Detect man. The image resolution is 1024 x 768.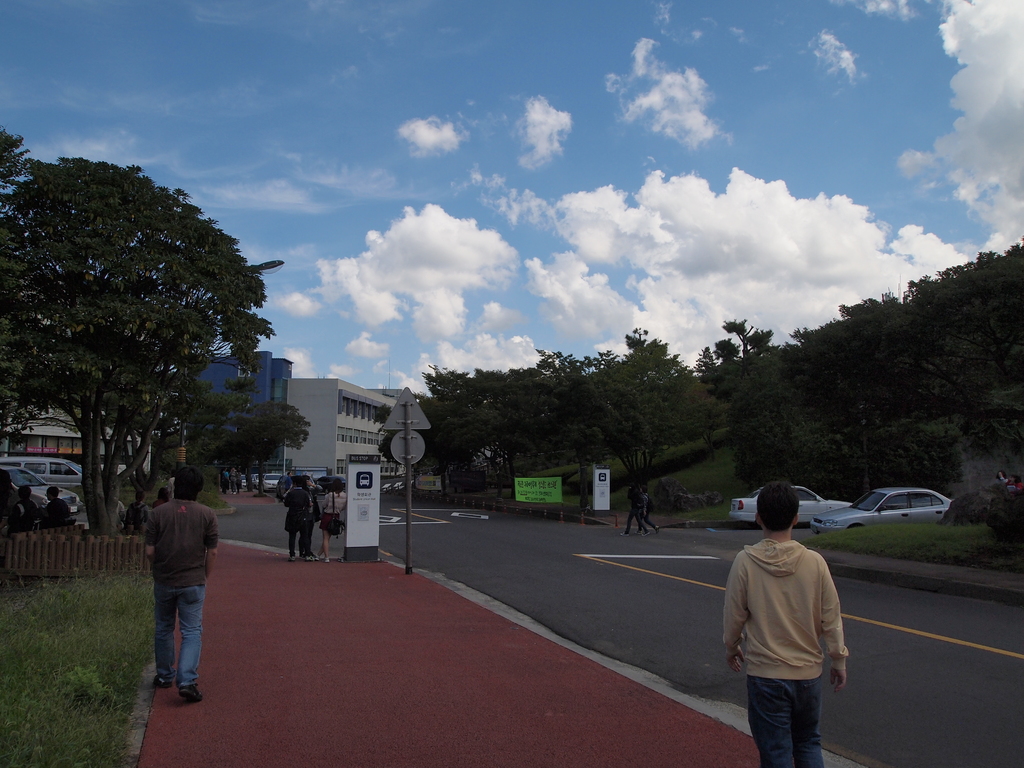
region(284, 474, 310, 563).
